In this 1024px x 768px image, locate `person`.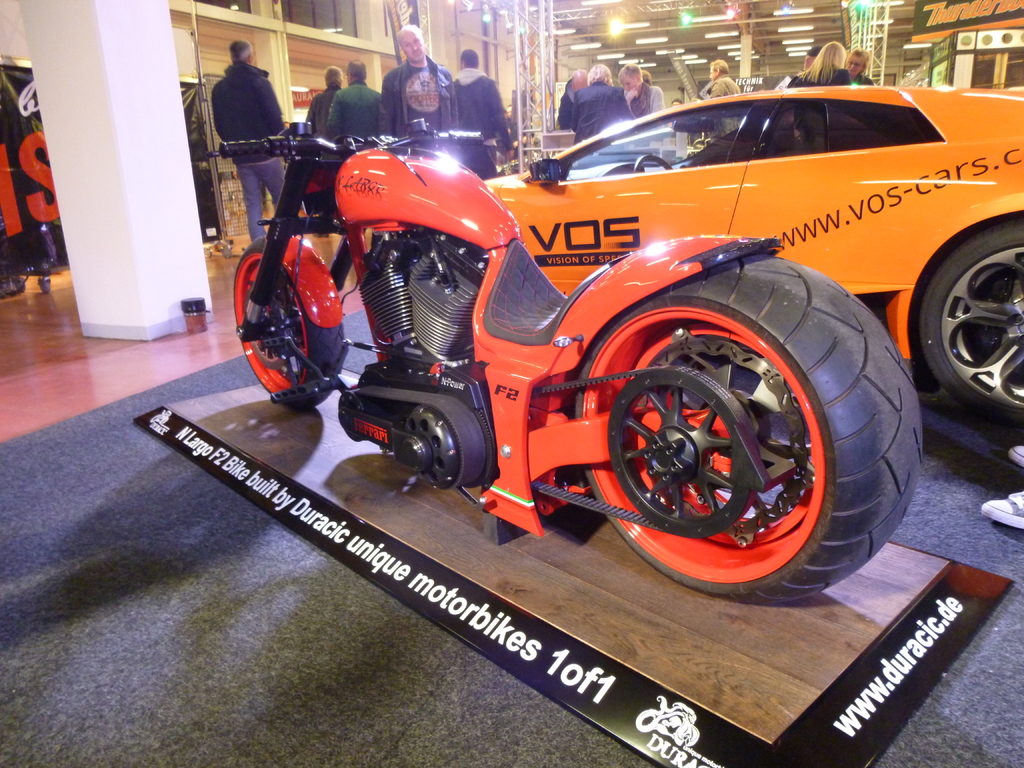
Bounding box: {"x1": 785, "y1": 41, "x2": 819, "y2": 78}.
